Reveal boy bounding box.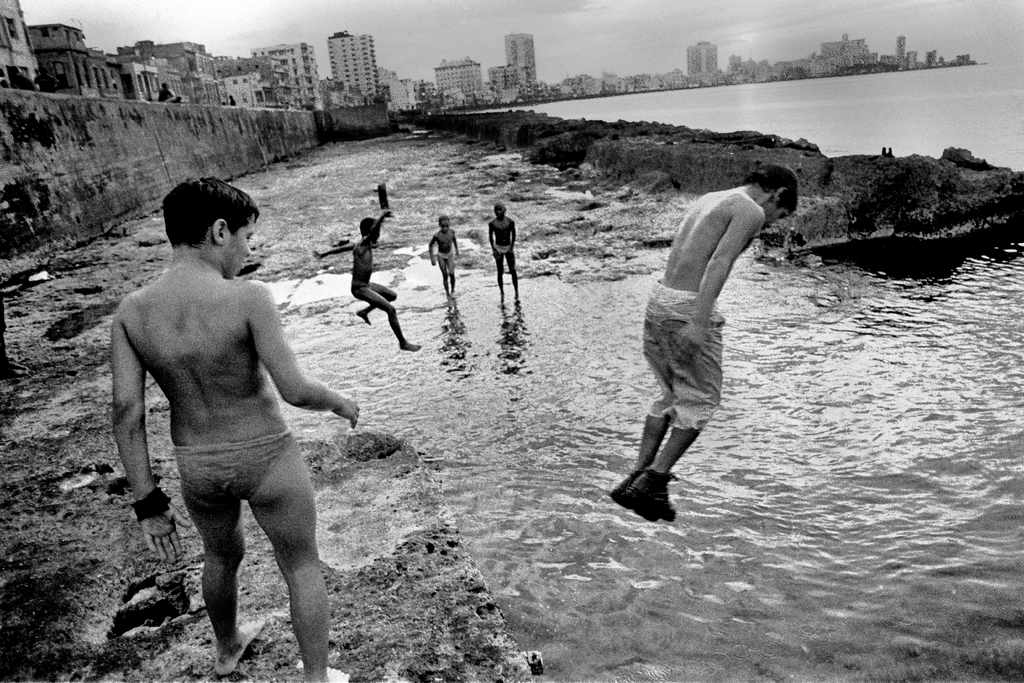
Revealed: <box>108,173,358,682</box>.
